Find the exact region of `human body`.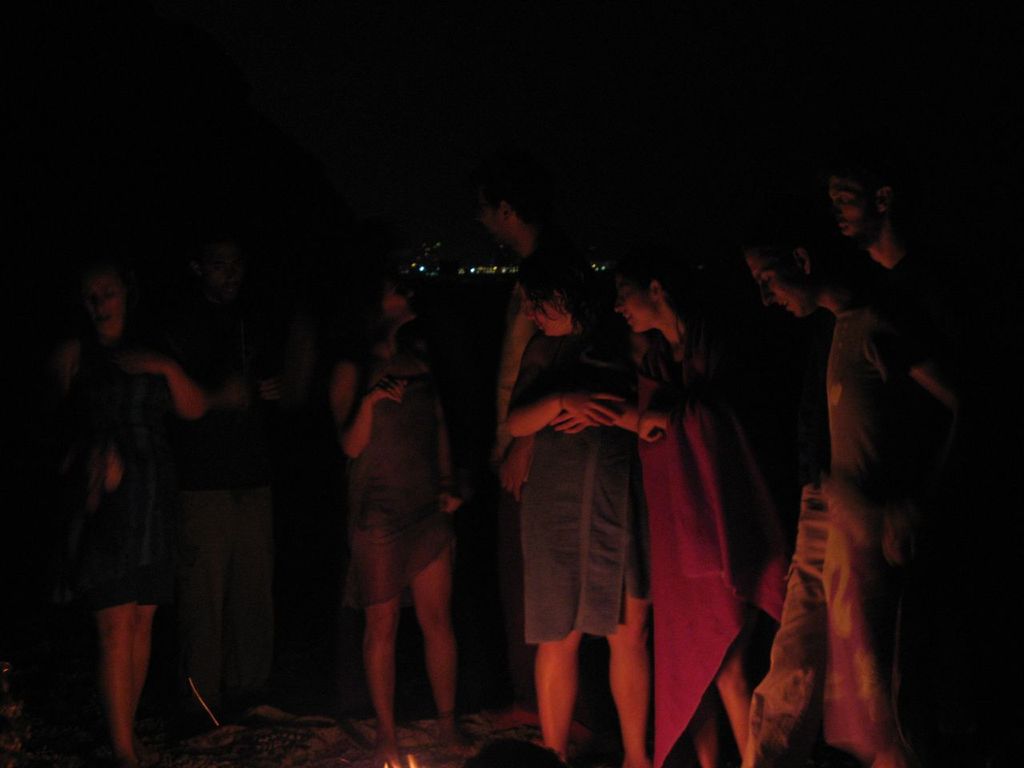
Exact region: 502,232,650,766.
